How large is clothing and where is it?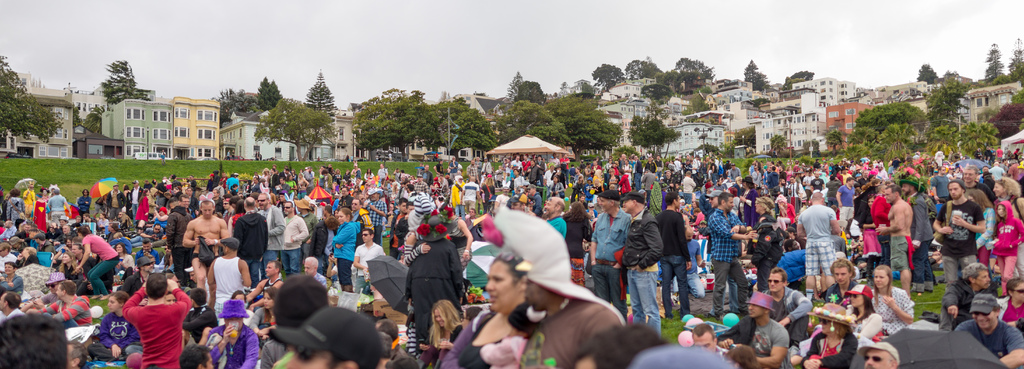
Bounding box: [left=365, top=253, right=408, bottom=302].
